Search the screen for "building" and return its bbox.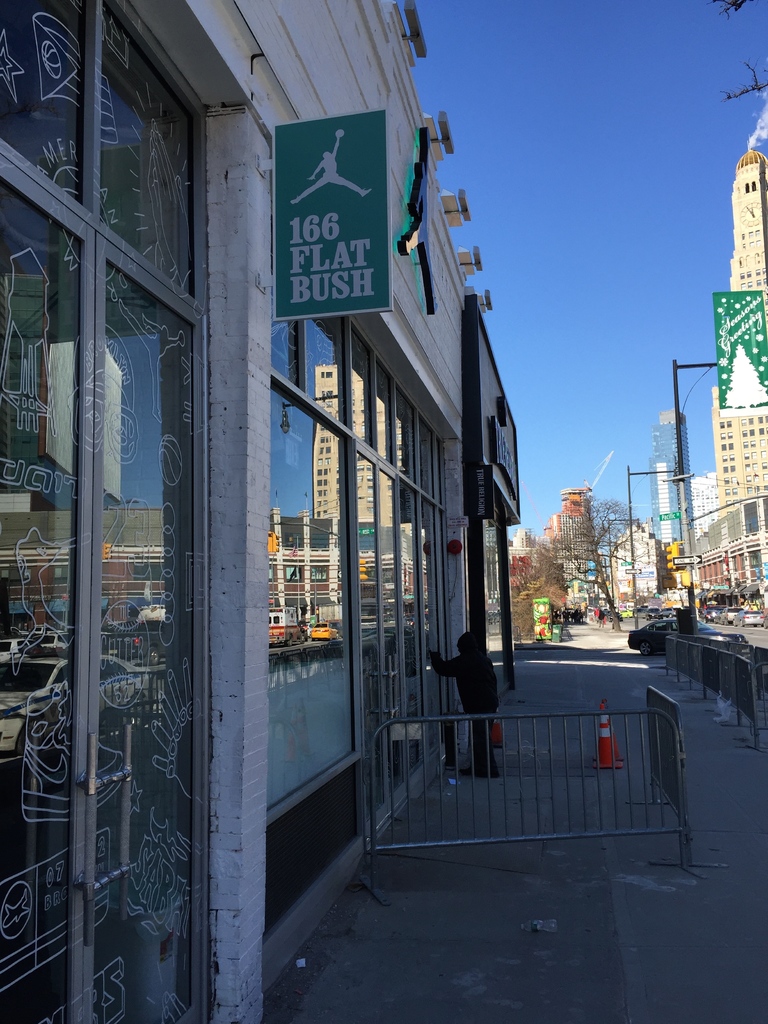
Found: Rect(719, 152, 767, 624).
